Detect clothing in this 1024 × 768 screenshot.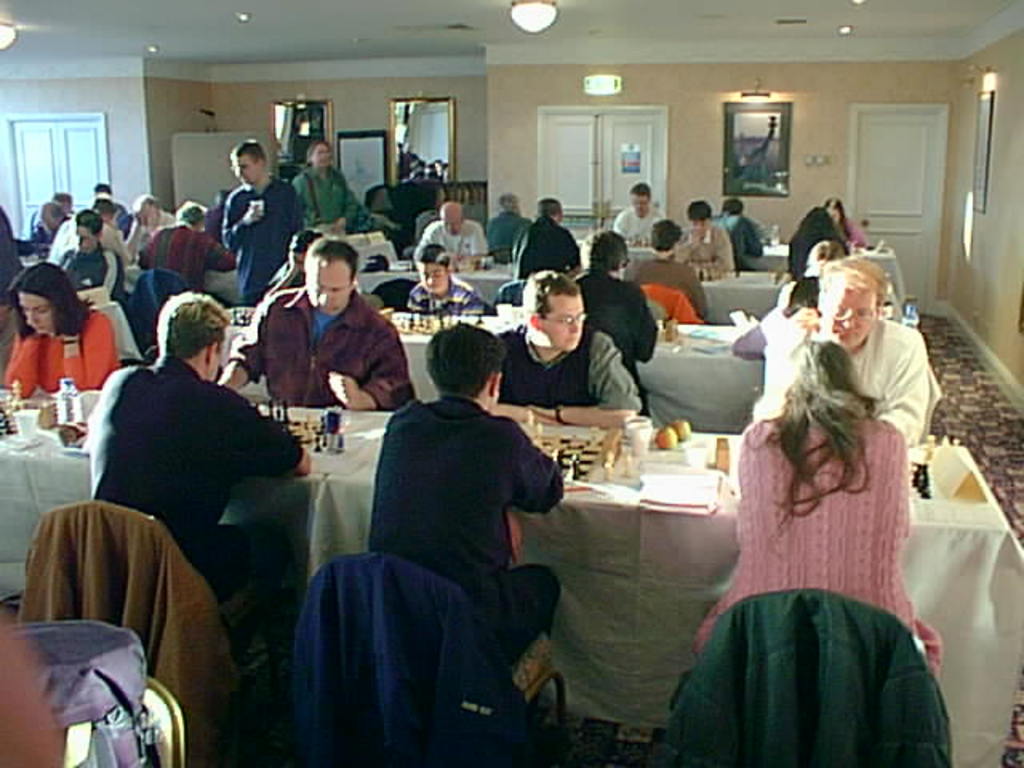
Detection: rect(510, 214, 578, 283).
